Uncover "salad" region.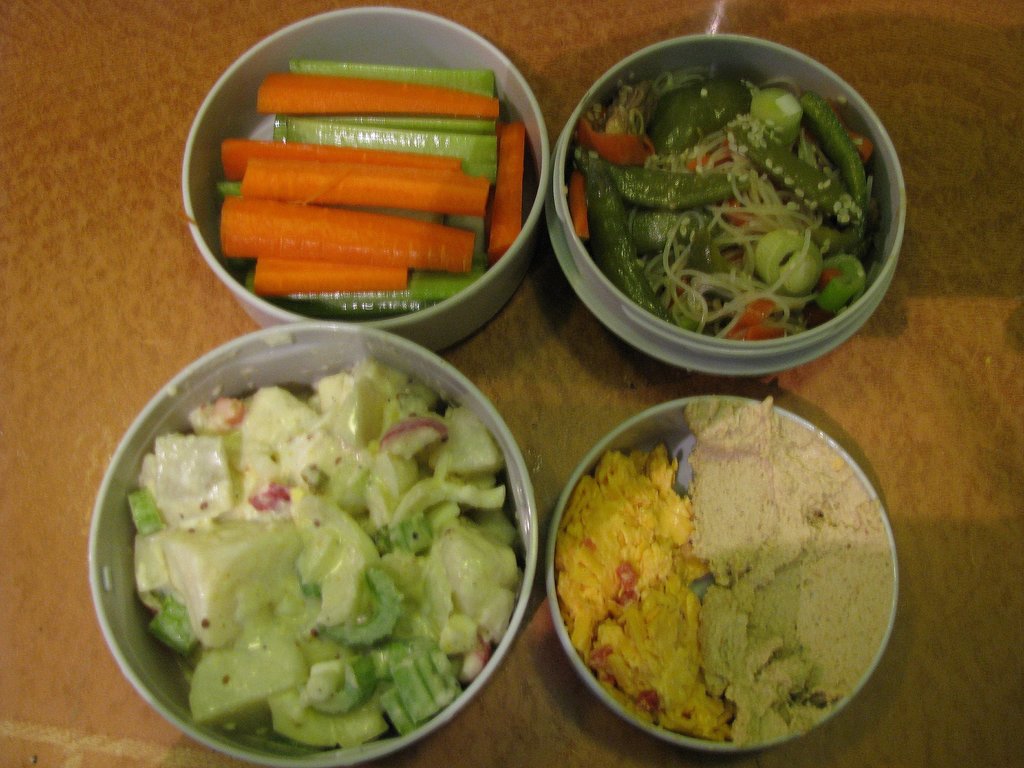
Uncovered: {"x1": 115, "y1": 358, "x2": 518, "y2": 759}.
